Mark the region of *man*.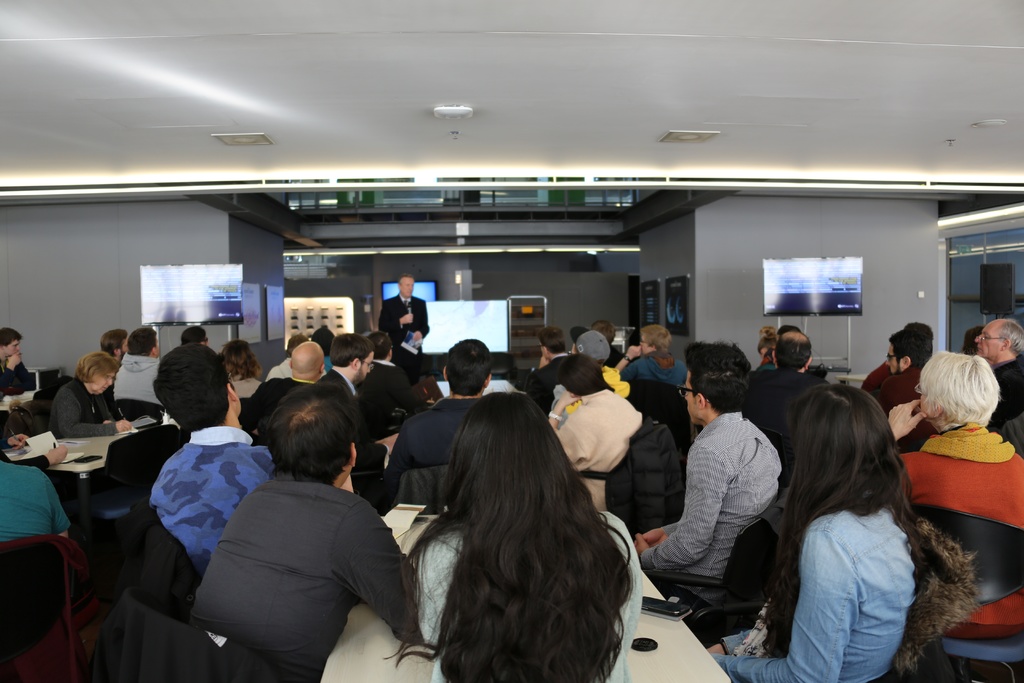
Region: 180, 381, 429, 682.
